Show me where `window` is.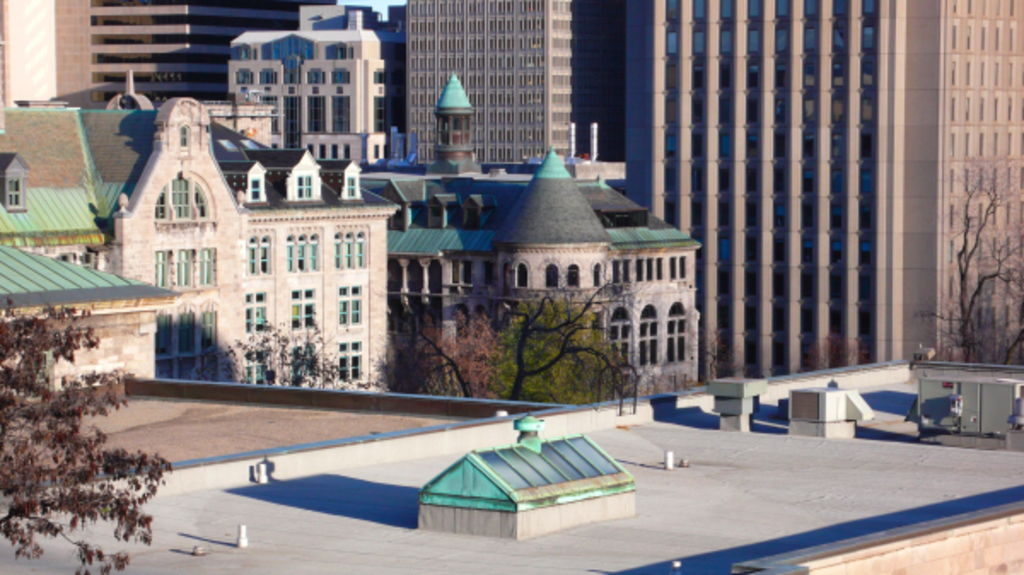
`window` is at crop(614, 251, 689, 280).
